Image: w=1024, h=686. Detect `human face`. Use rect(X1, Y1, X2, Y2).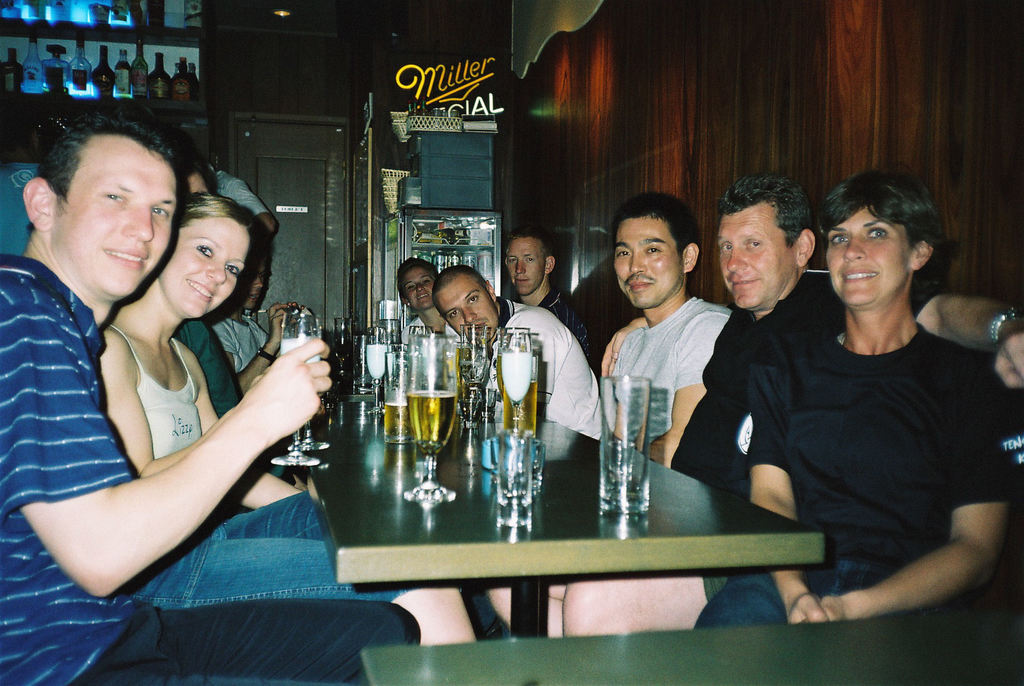
rect(53, 127, 175, 287).
